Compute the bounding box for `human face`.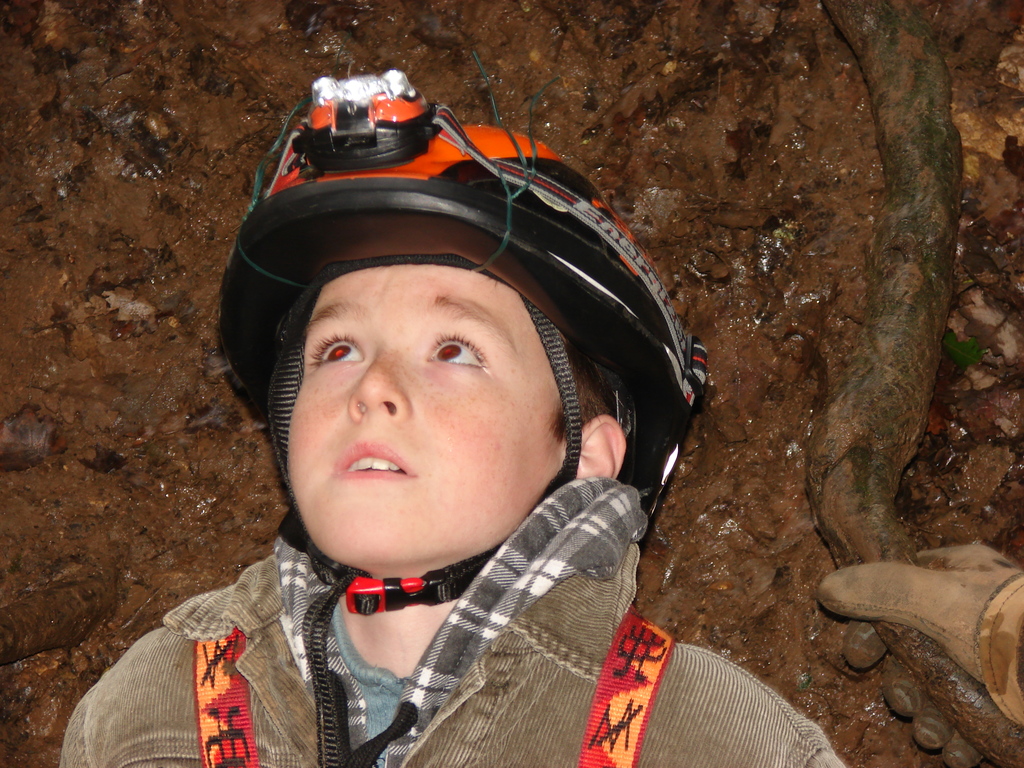
crop(275, 250, 570, 569).
